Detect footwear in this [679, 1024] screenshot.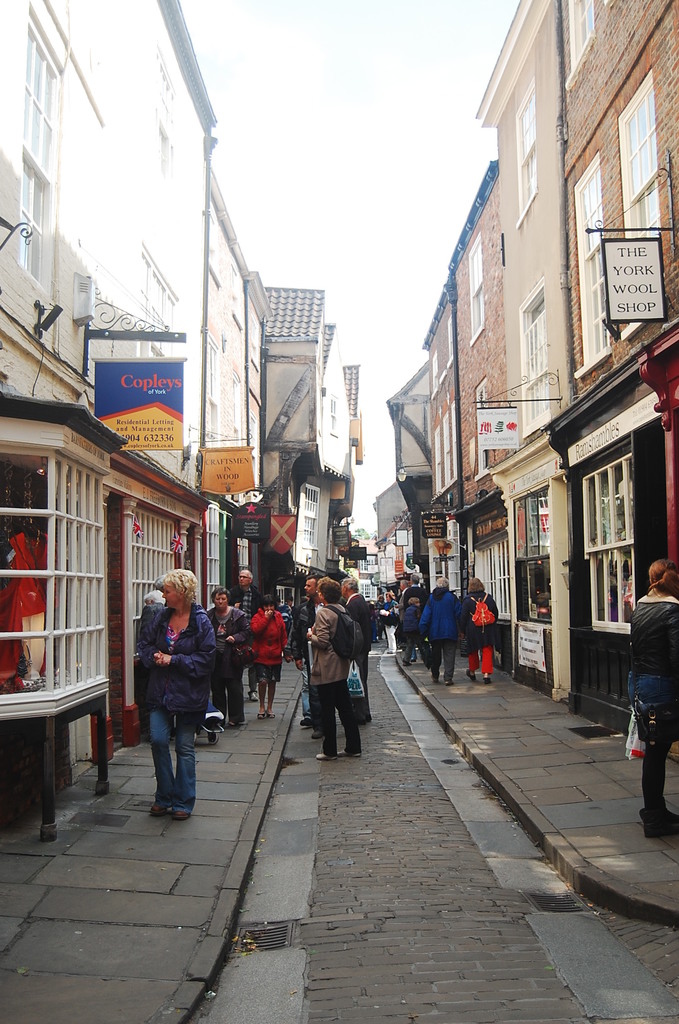
Detection: l=357, t=712, r=372, b=726.
